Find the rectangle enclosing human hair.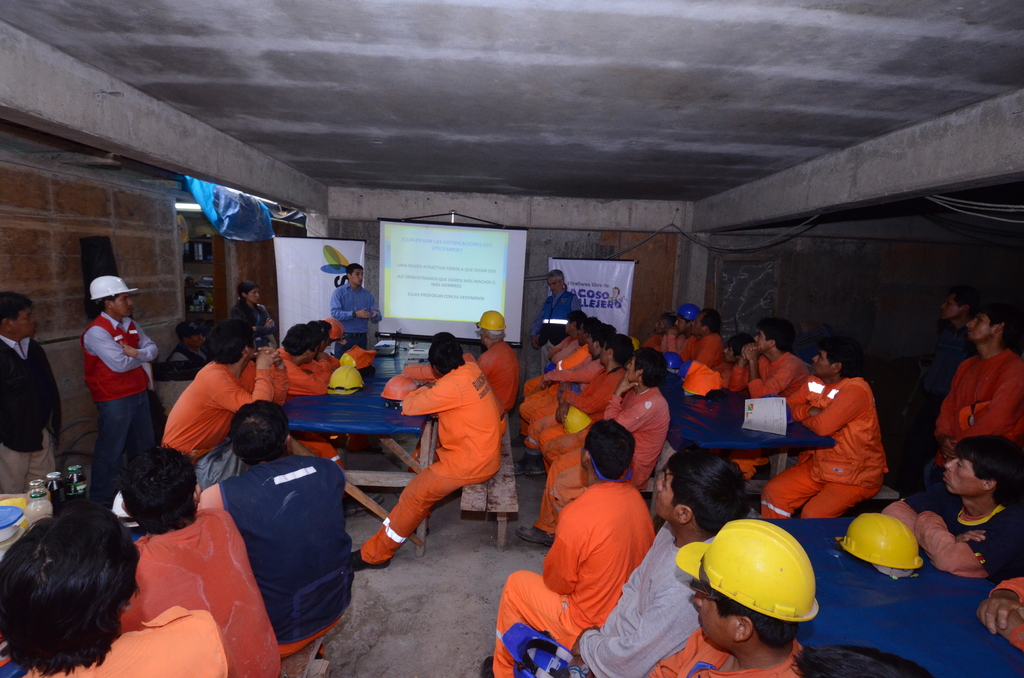
(x1=702, y1=309, x2=724, y2=332).
